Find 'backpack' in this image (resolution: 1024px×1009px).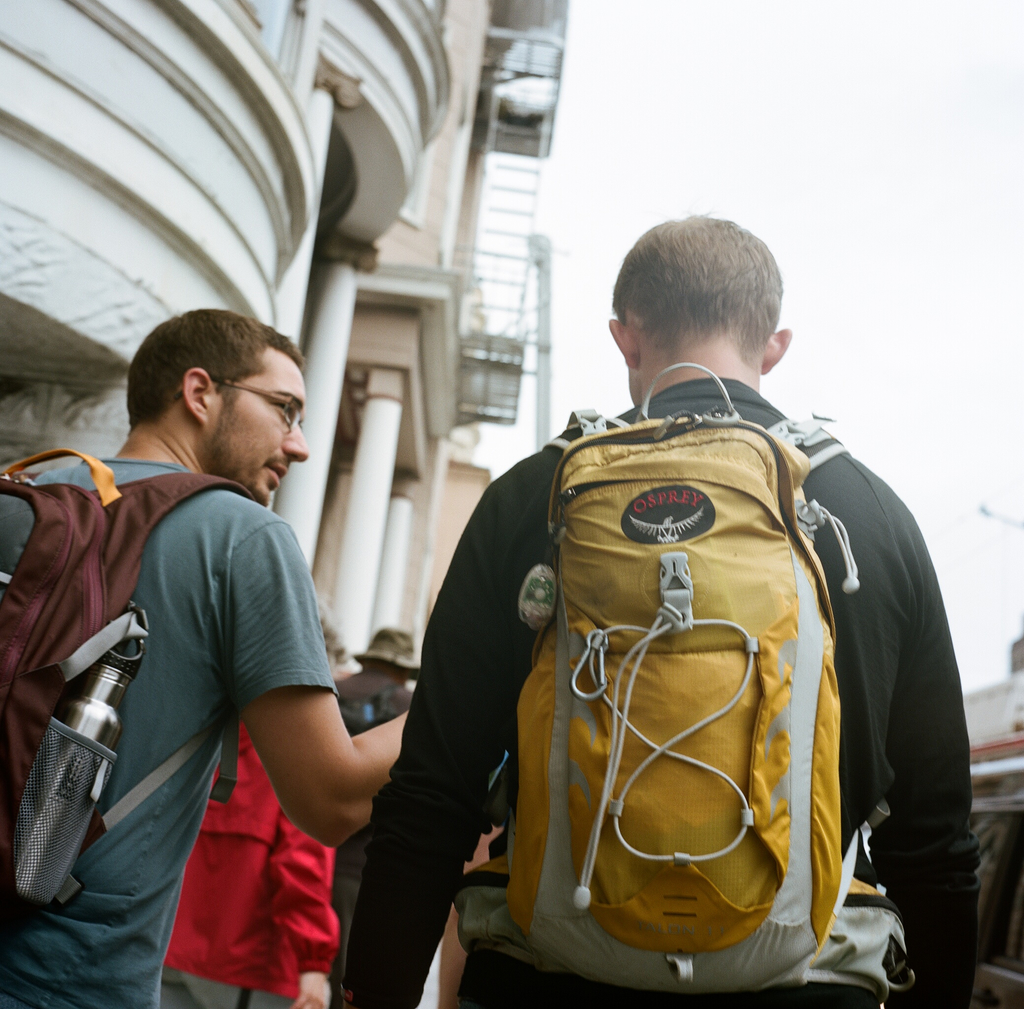
crop(457, 405, 918, 976).
